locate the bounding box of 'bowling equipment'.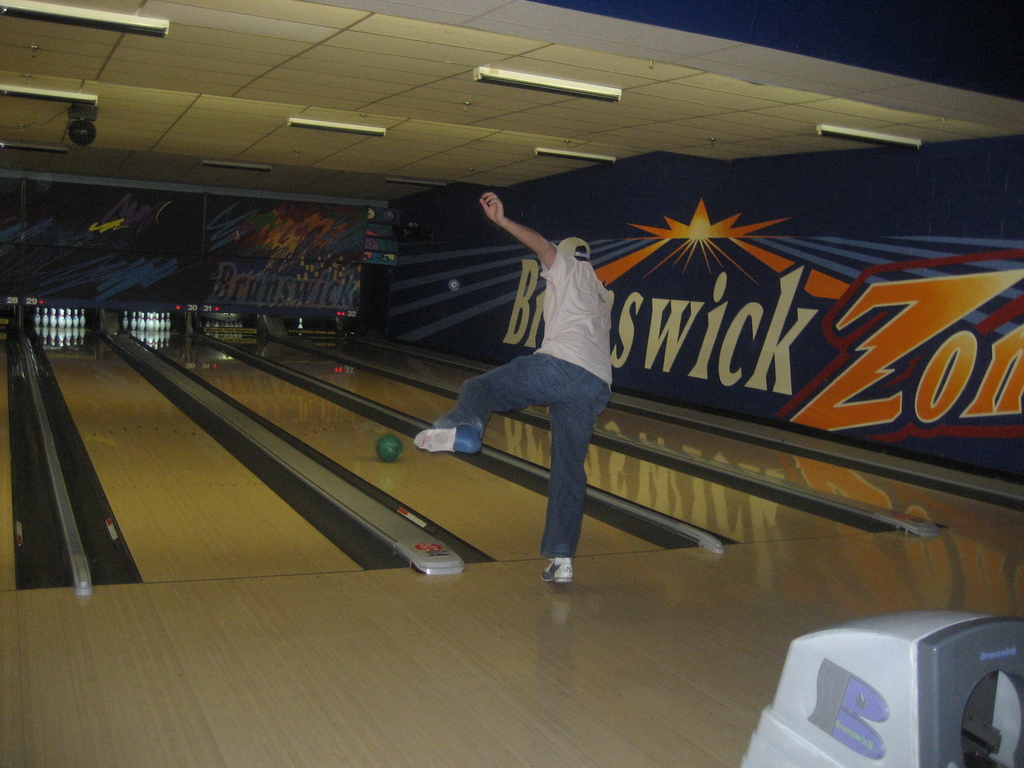
Bounding box: pyautogui.locateOnScreen(372, 428, 408, 469).
